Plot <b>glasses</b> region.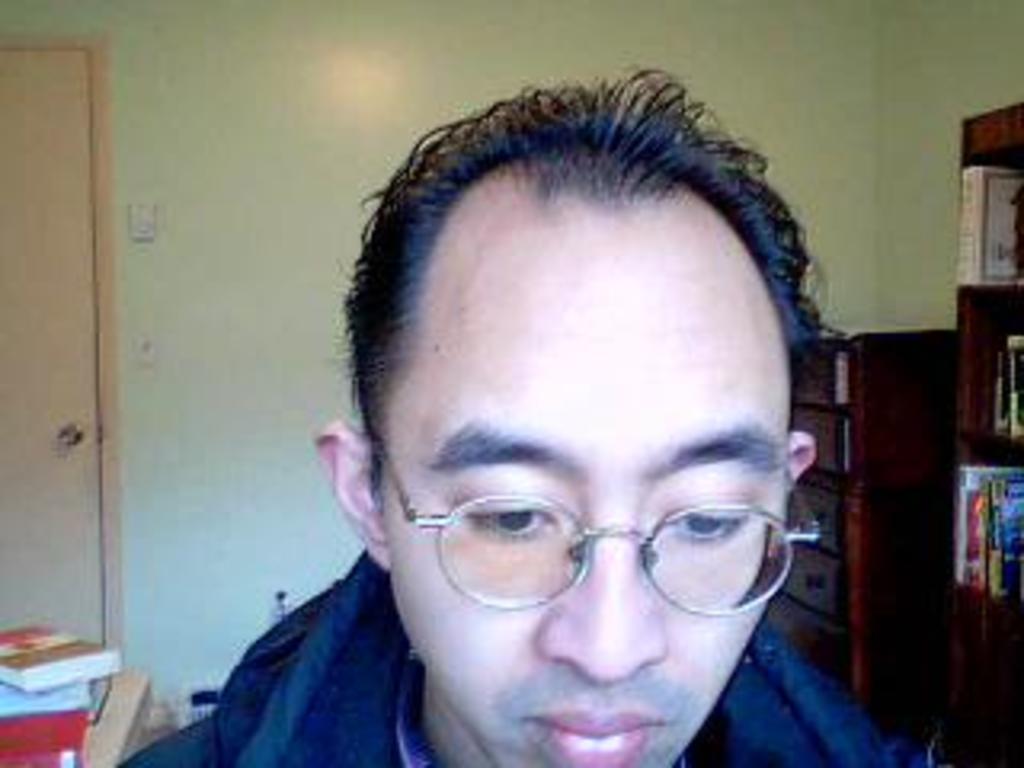
Plotted at detection(362, 435, 803, 611).
